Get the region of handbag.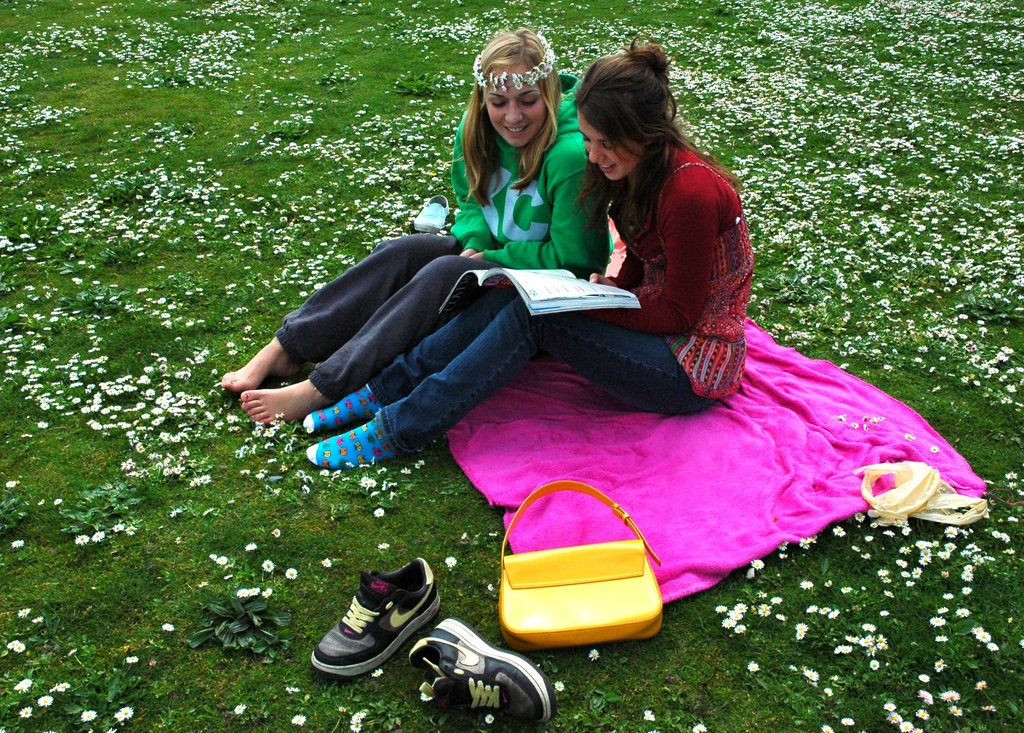
bbox=[500, 481, 664, 642].
